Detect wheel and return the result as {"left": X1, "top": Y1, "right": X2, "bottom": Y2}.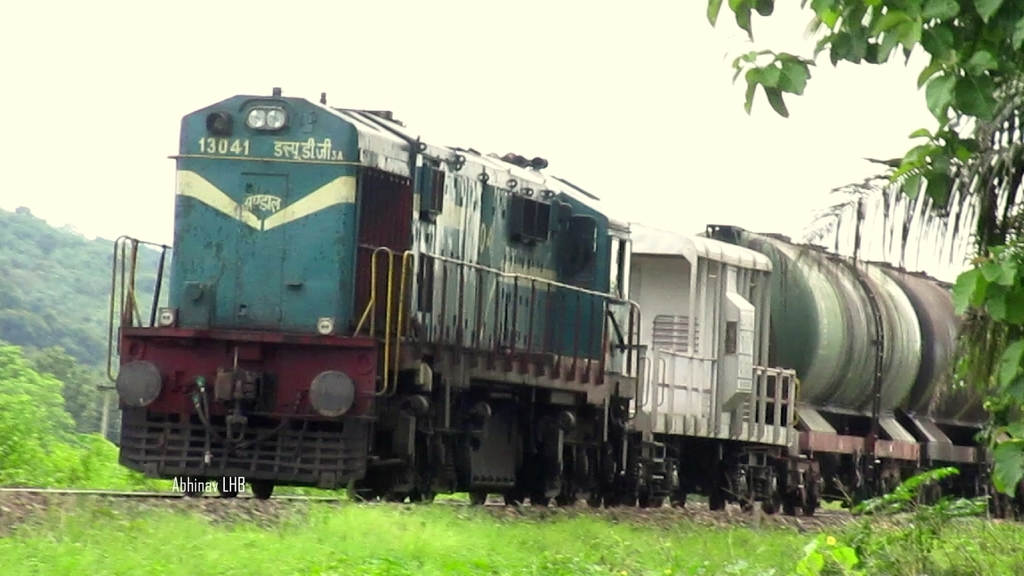
{"left": 761, "top": 471, "right": 785, "bottom": 514}.
